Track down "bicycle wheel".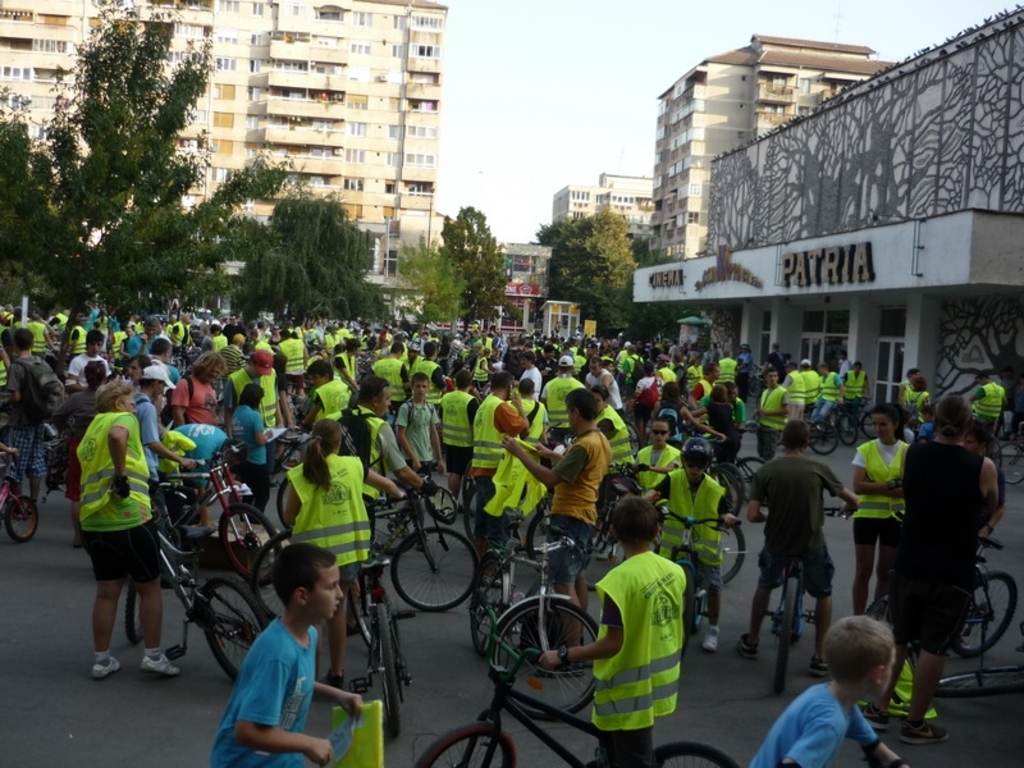
Tracked to 719/517/749/585.
